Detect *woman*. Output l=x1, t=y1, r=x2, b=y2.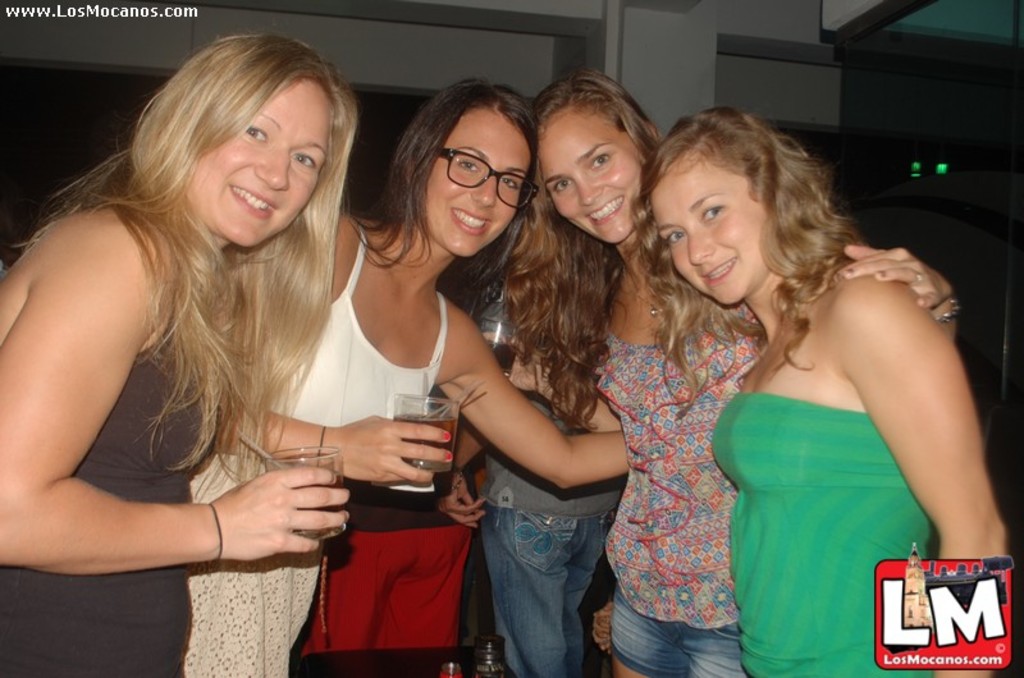
l=0, t=32, r=361, b=677.
